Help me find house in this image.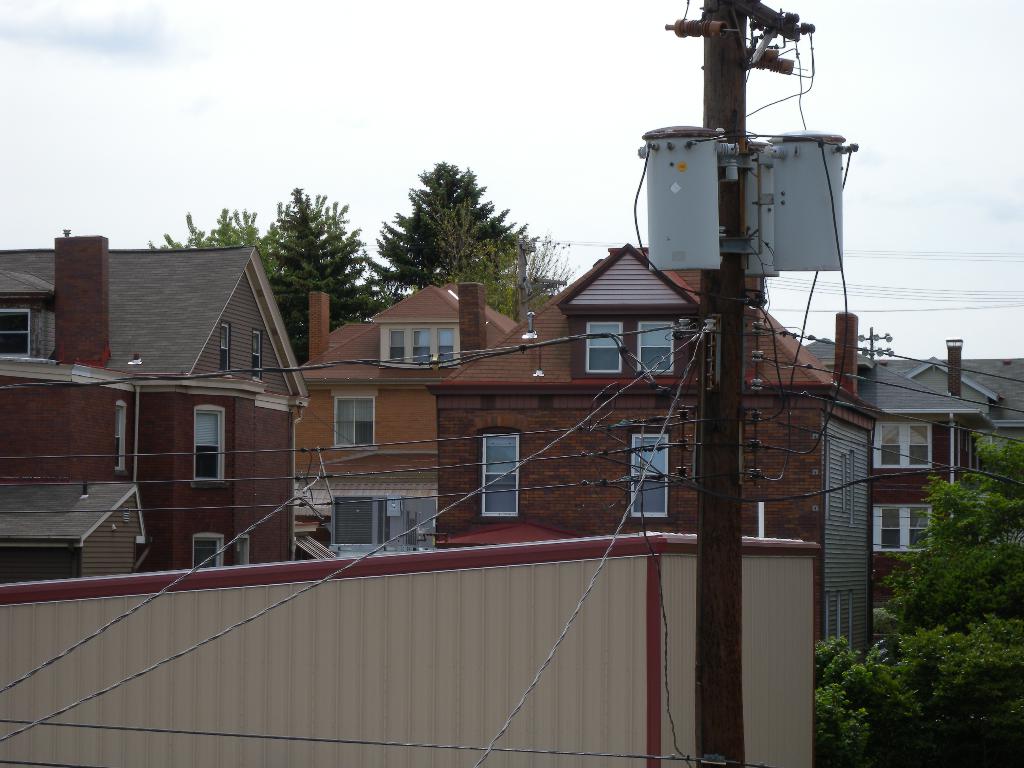
Found it: 21,285,310,571.
